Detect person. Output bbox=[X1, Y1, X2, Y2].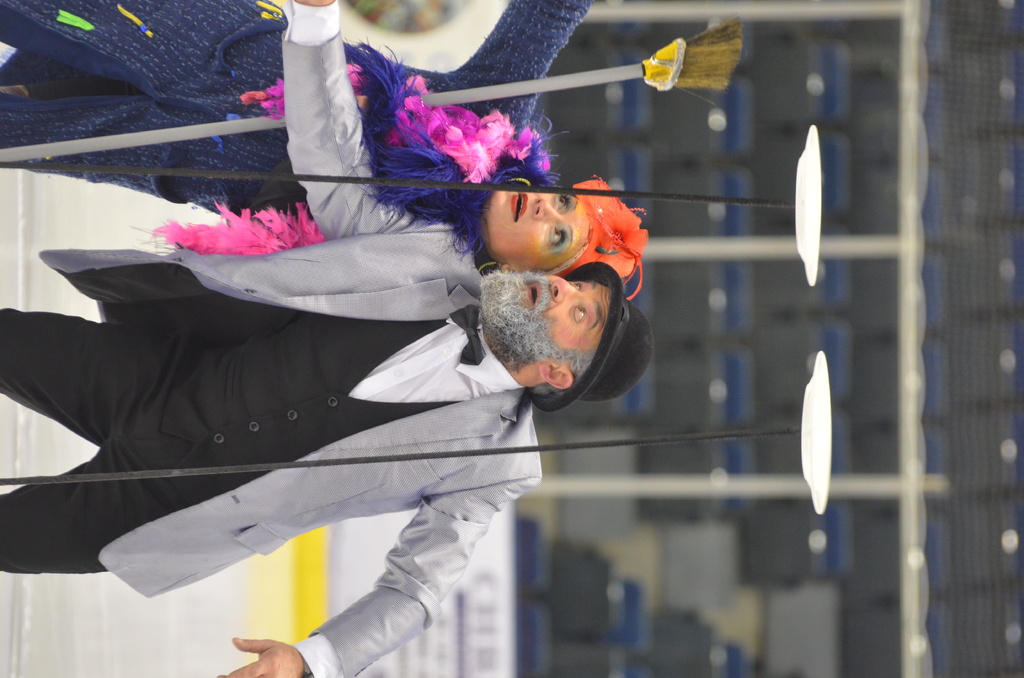
bbox=[0, 0, 654, 677].
